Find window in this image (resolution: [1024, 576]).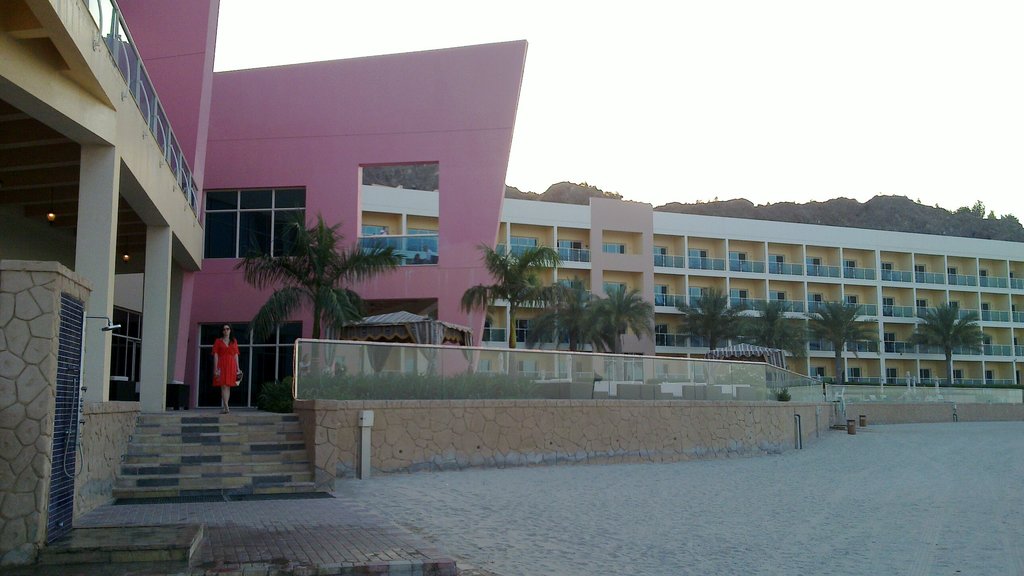
BBox(944, 263, 965, 290).
